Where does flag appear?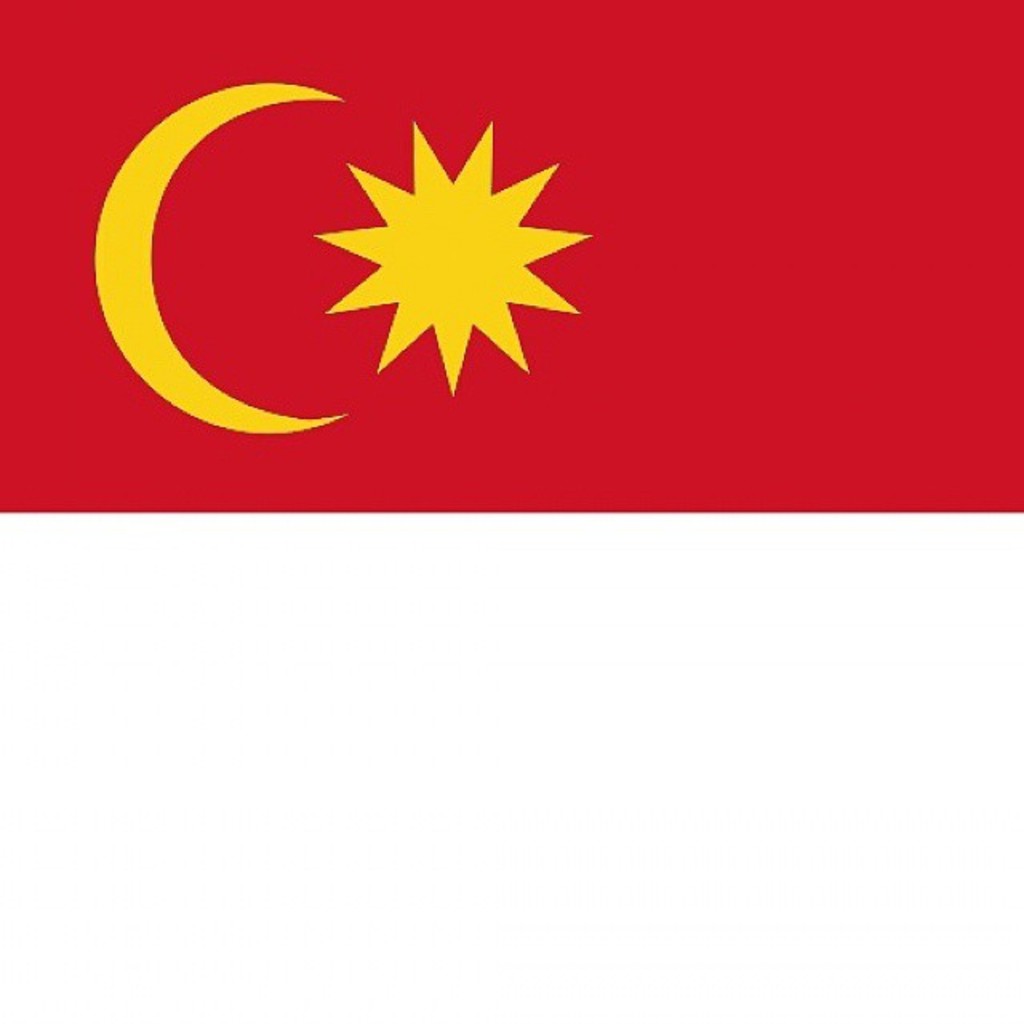
Appears at box=[0, 0, 1022, 510].
